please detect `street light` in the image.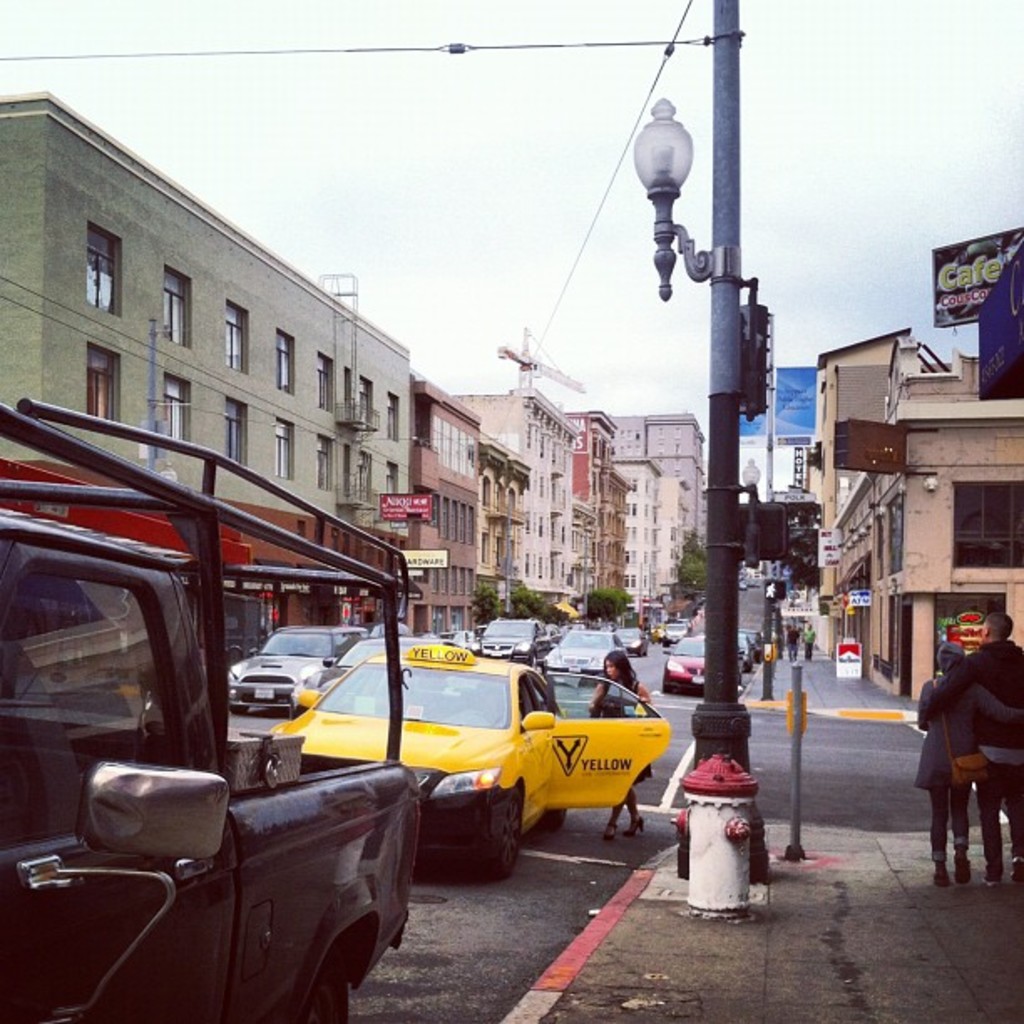
<region>616, 0, 840, 863</region>.
